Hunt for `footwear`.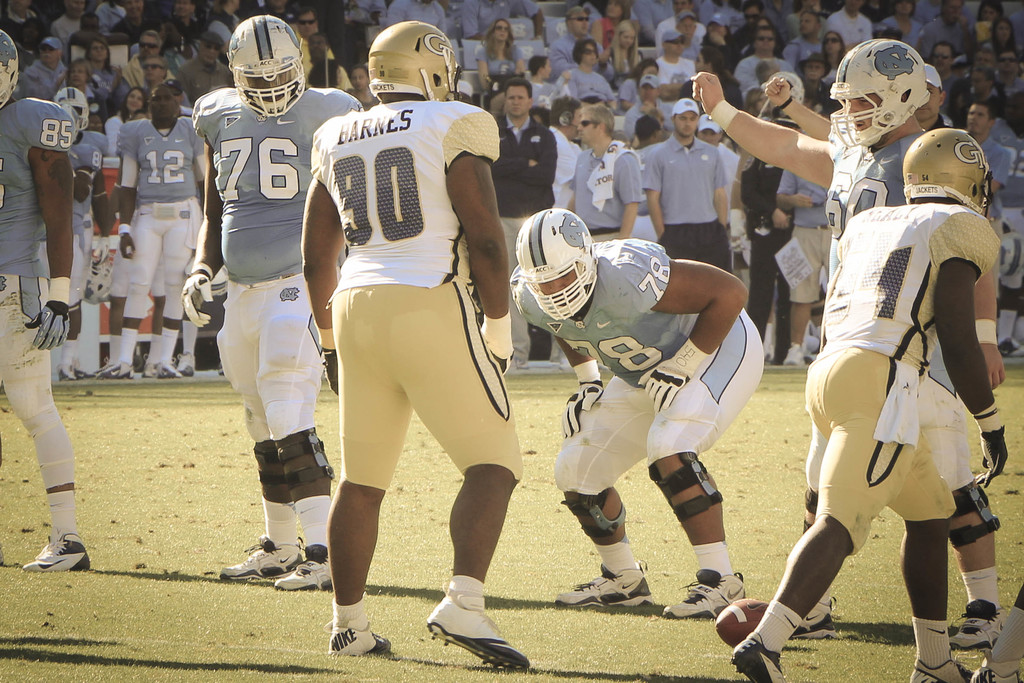
Hunted down at x1=995, y1=335, x2=1016, y2=352.
